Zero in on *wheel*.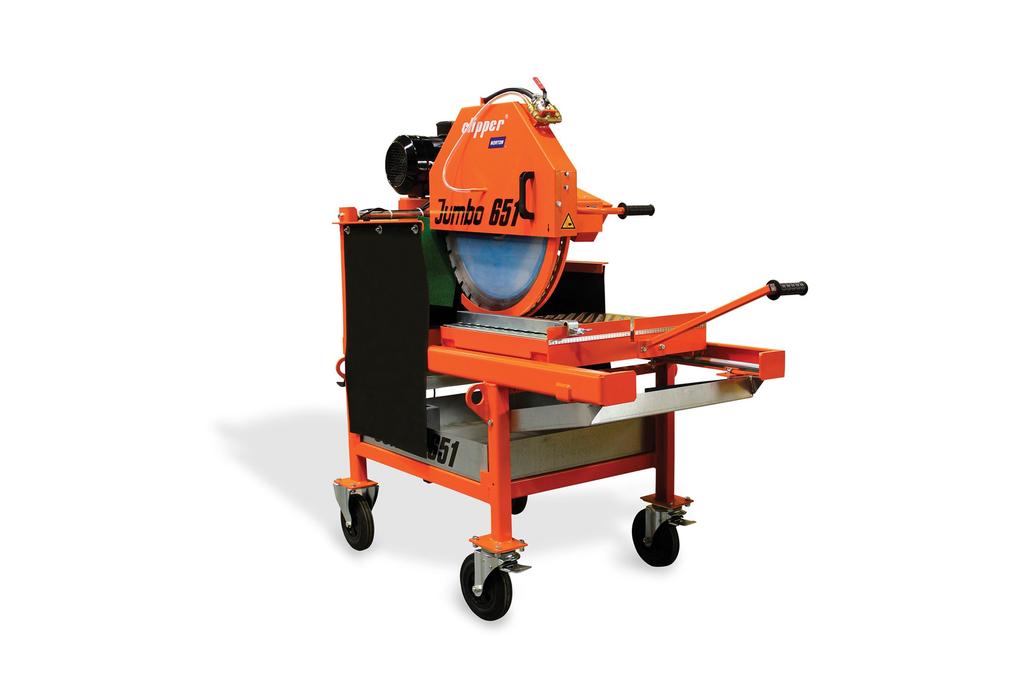
Zeroed in: box=[629, 506, 678, 567].
